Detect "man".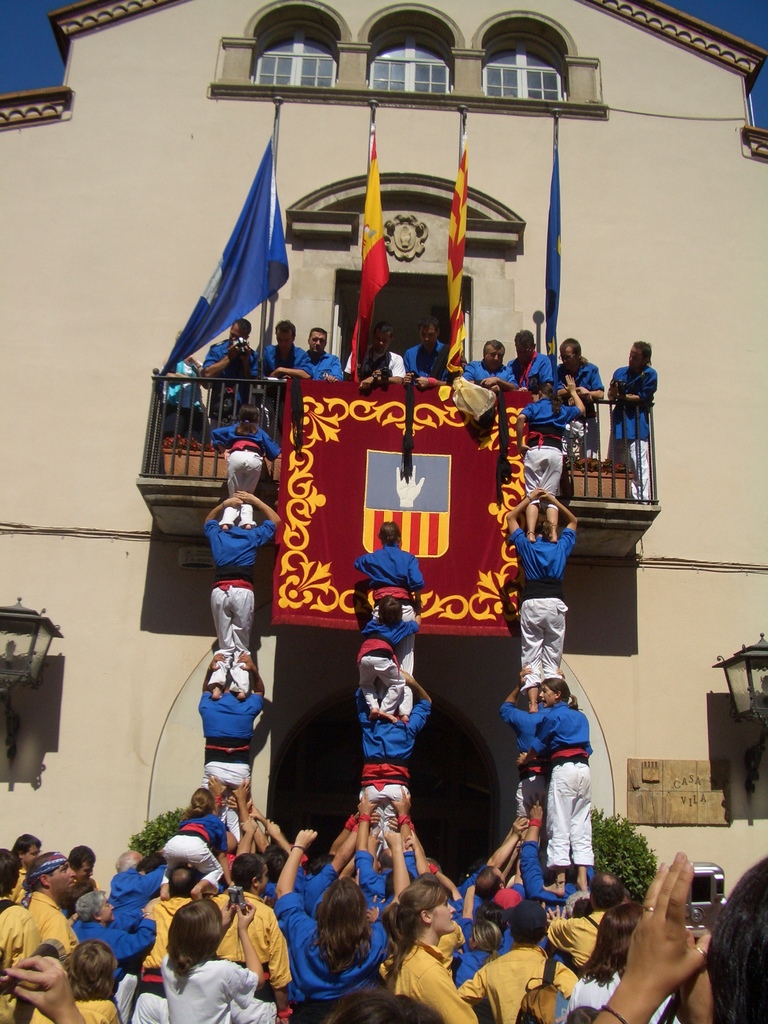
Detected at <region>509, 330, 554, 391</region>.
